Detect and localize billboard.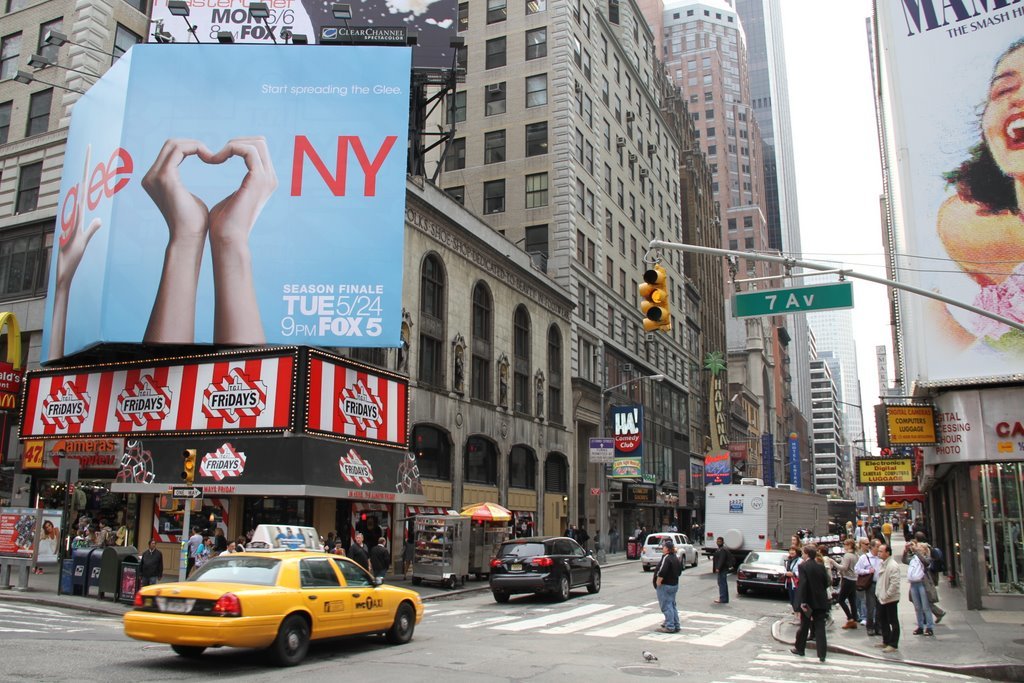
Localized at x1=857, y1=453, x2=921, y2=485.
